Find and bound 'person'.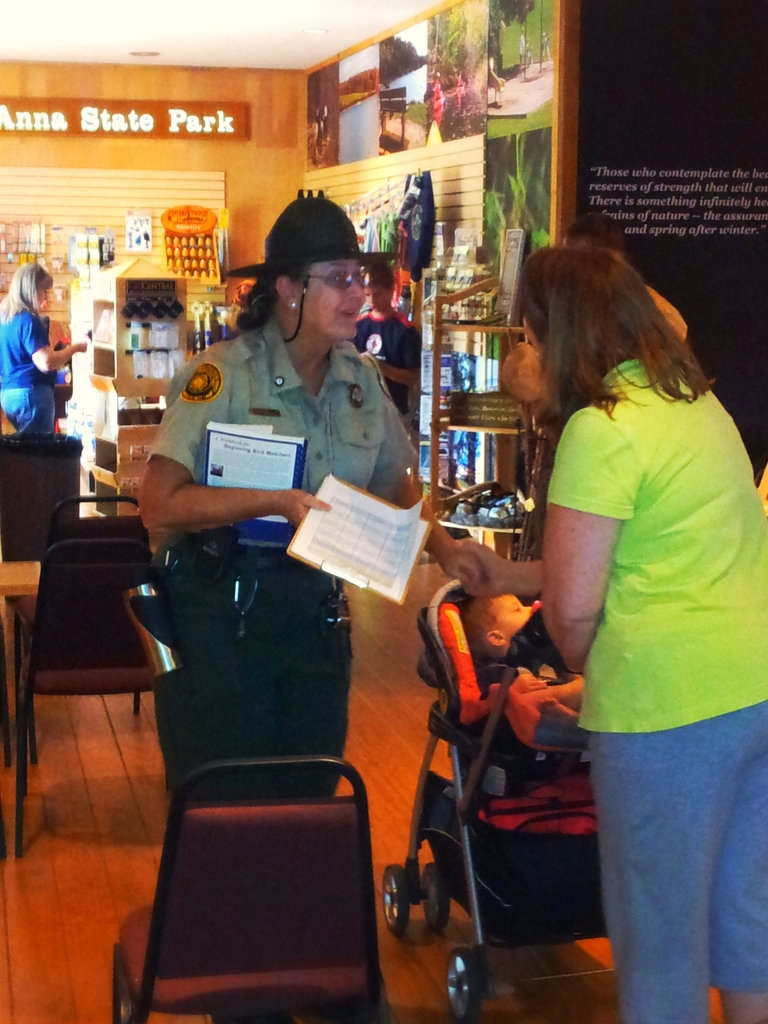
Bound: [500, 213, 691, 561].
